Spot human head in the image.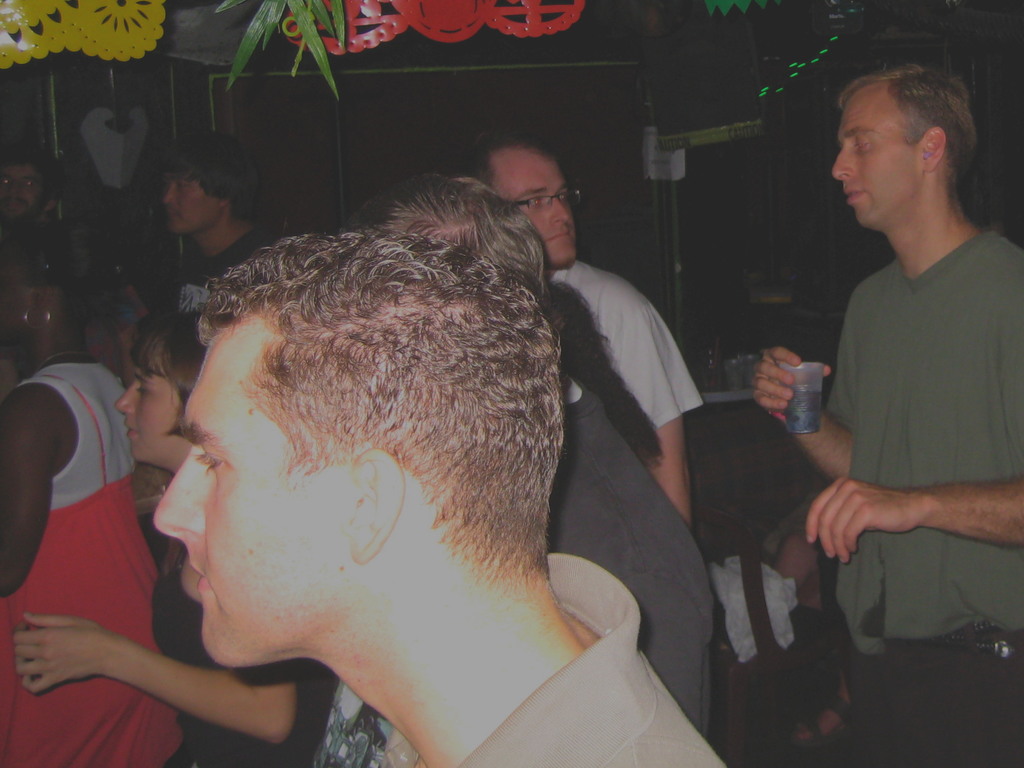
human head found at [0, 244, 114, 361].
